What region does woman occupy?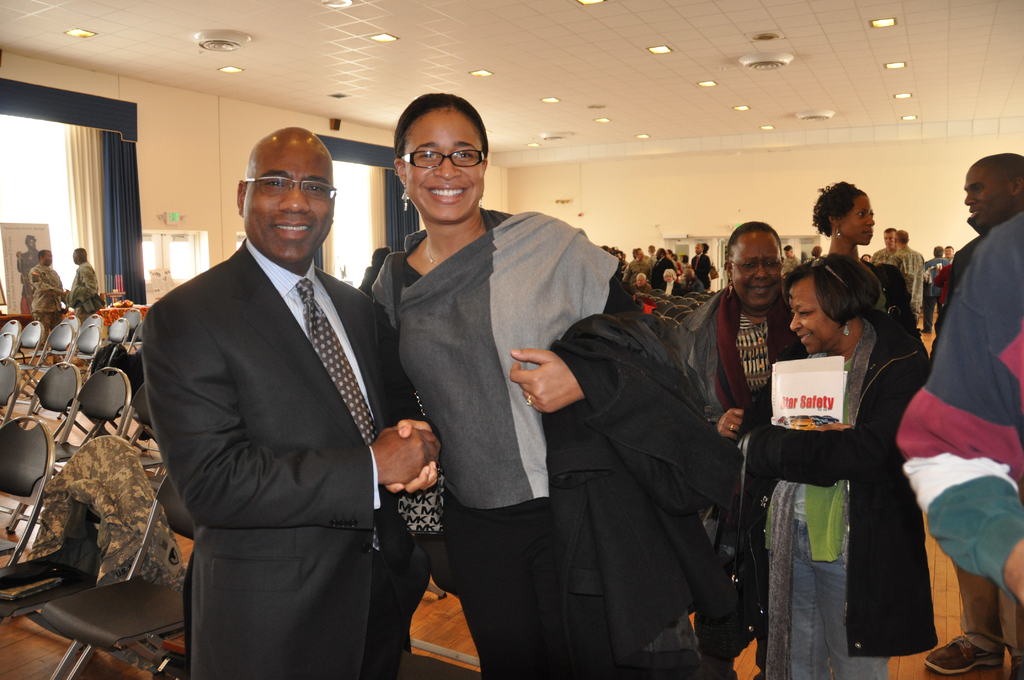
[676,220,810,679].
